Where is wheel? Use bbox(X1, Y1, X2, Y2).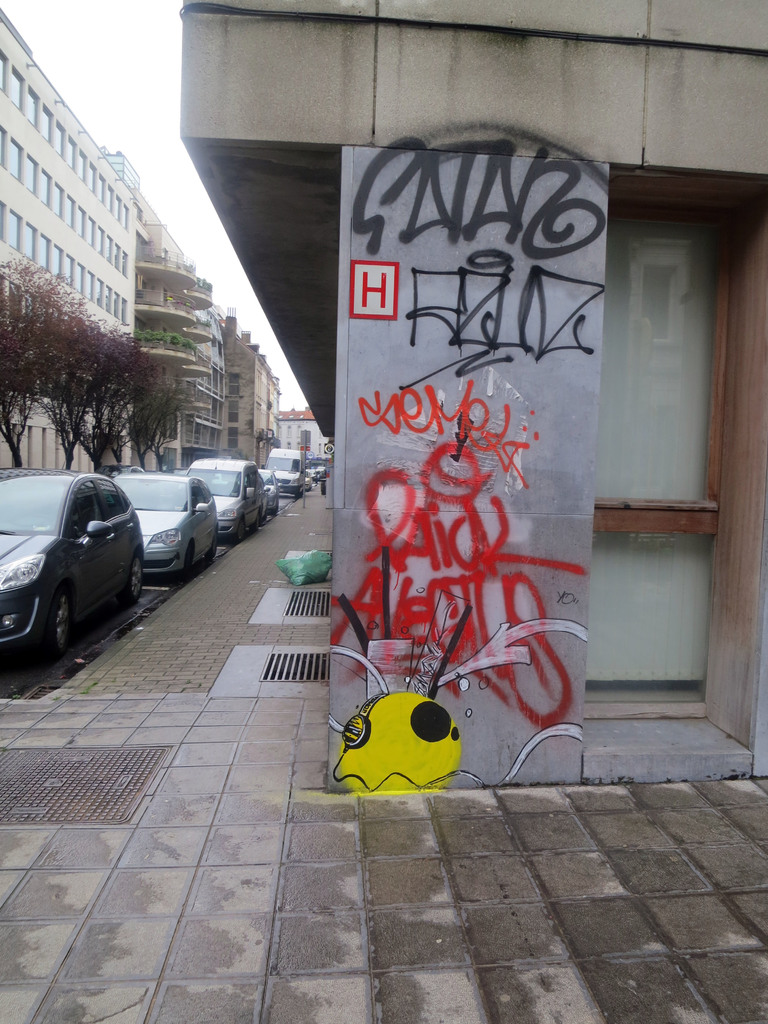
bbox(124, 545, 145, 601).
